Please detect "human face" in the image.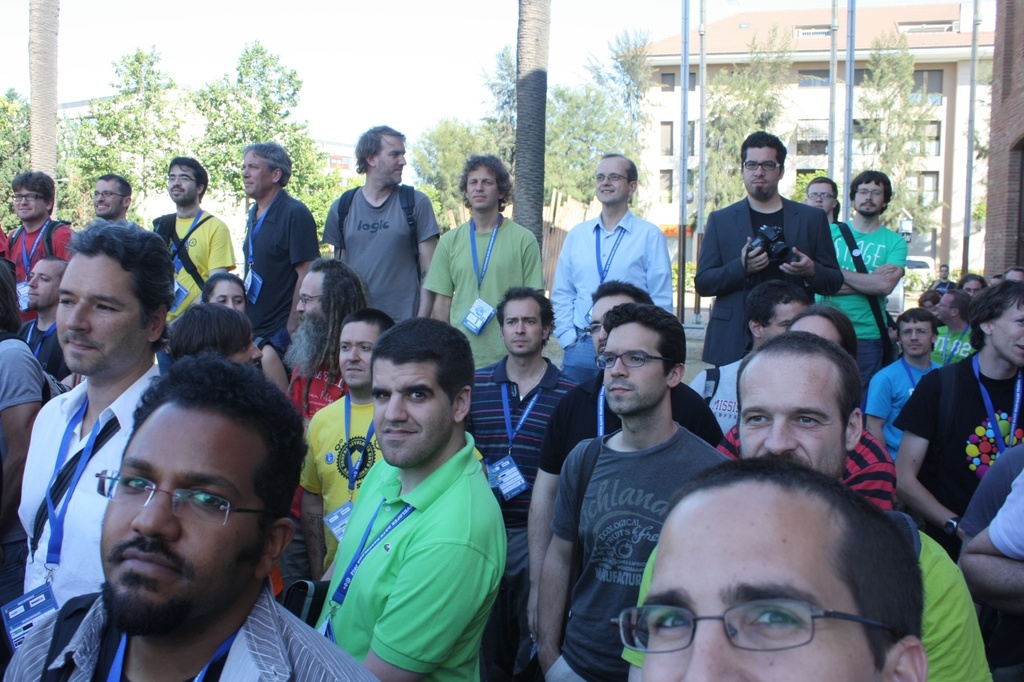
box(14, 192, 46, 222).
